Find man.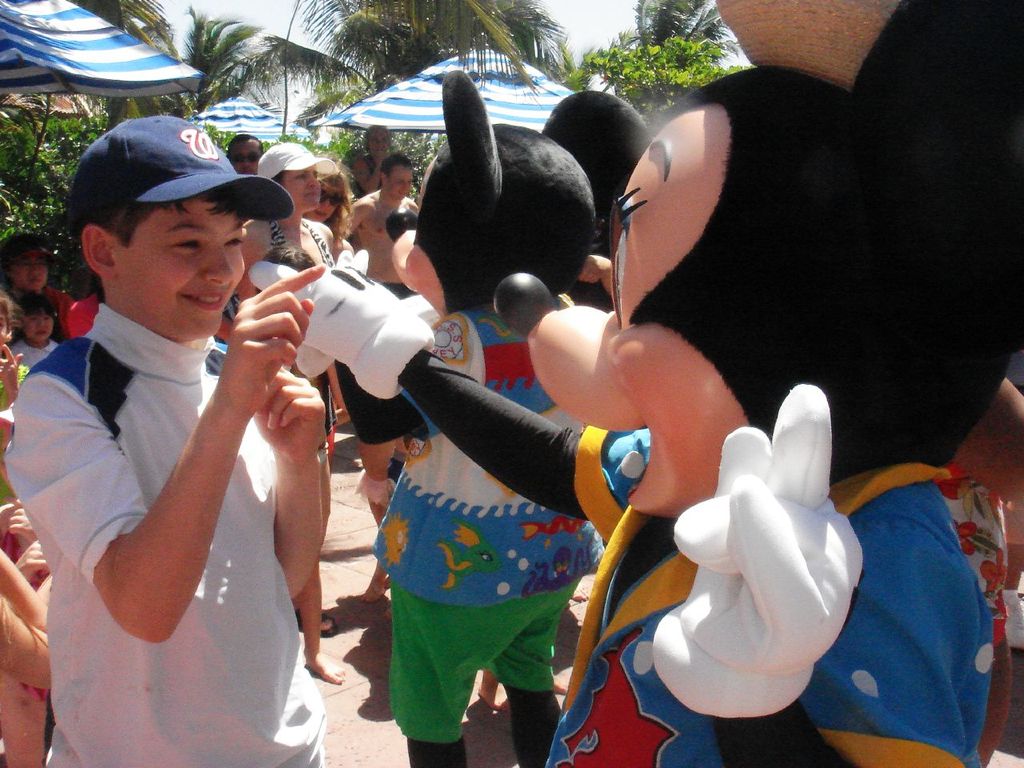
box(226, 134, 266, 175).
